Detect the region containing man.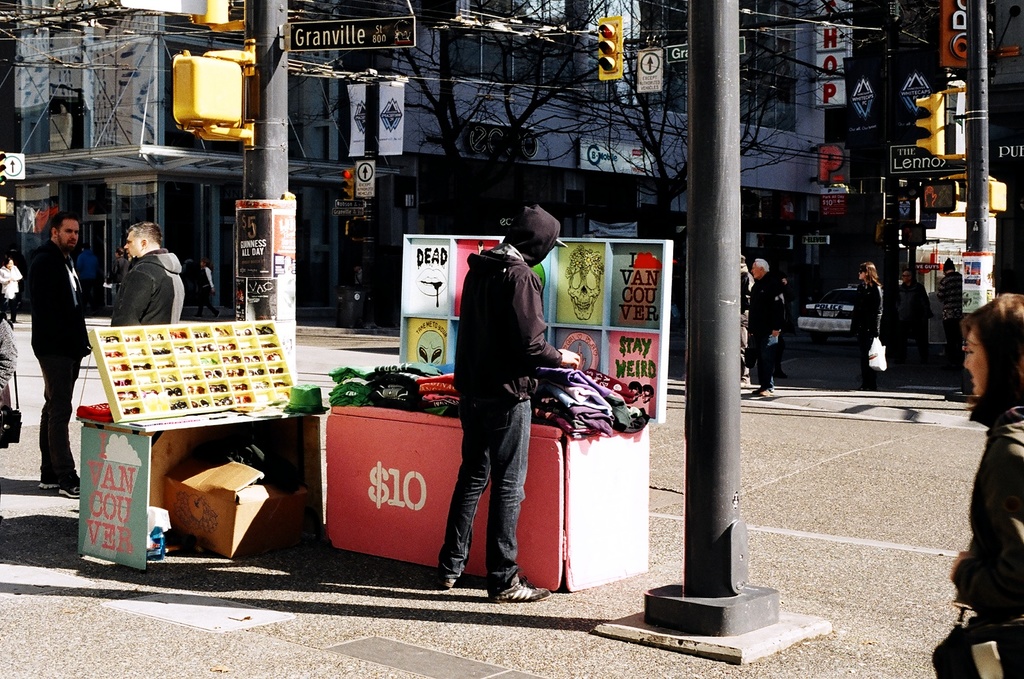
(101, 222, 216, 334).
